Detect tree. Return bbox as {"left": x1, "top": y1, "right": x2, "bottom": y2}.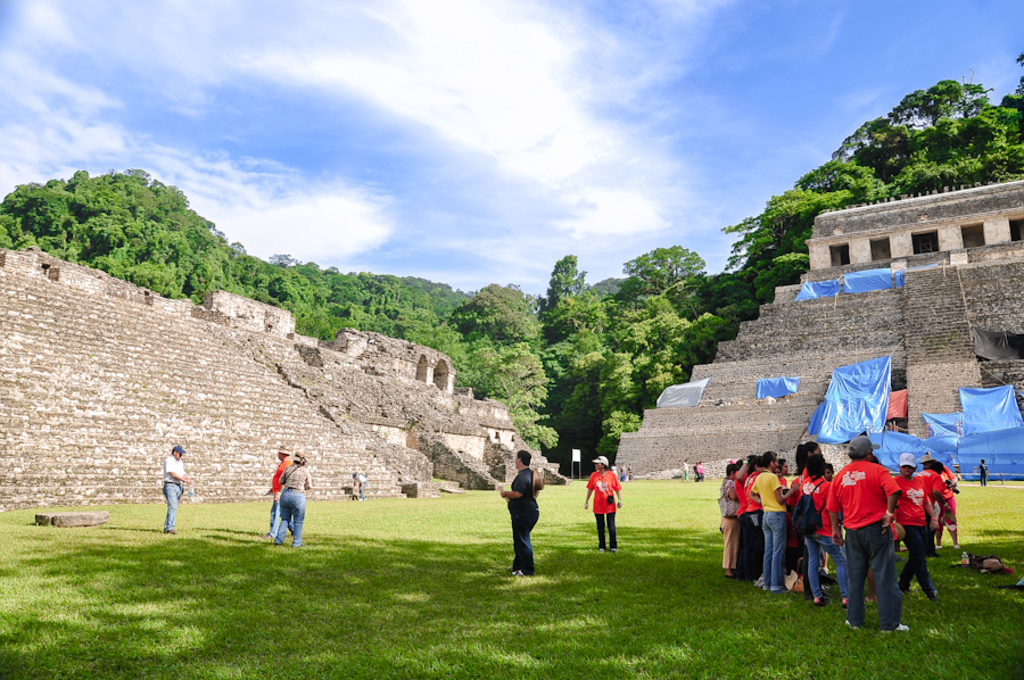
{"left": 228, "top": 239, "right": 243, "bottom": 267}.
